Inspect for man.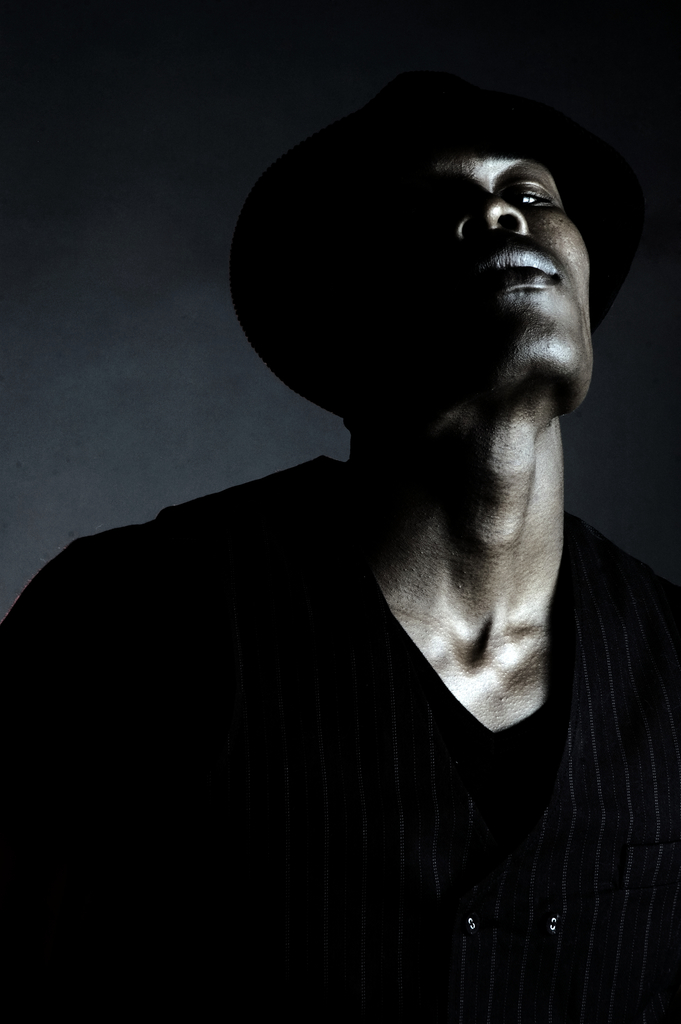
Inspection: {"left": 38, "top": 67, "right": 680, "bottom": 964}.
